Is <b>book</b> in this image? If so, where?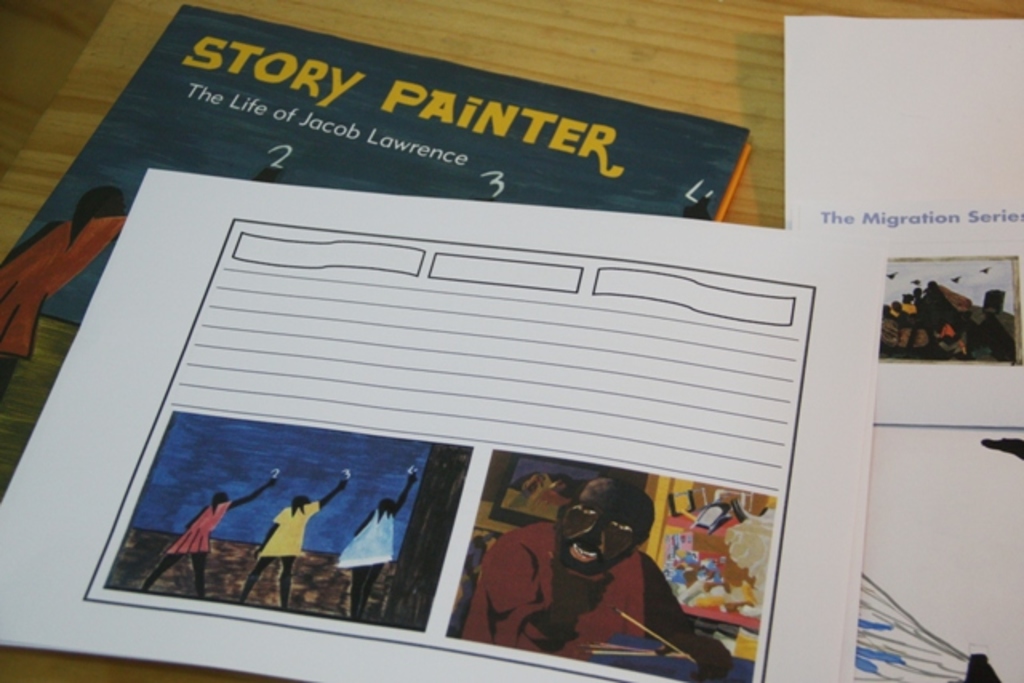
Yes, at box(0, 168, 896, 681).
